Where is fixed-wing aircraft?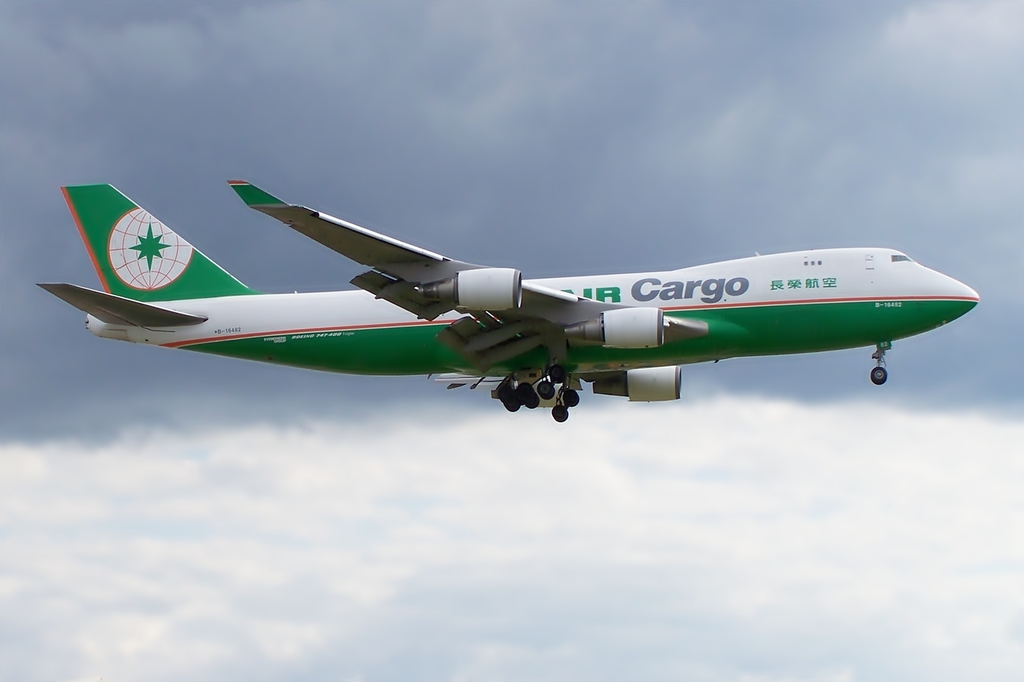
box=[33, 179, 996, 423].
